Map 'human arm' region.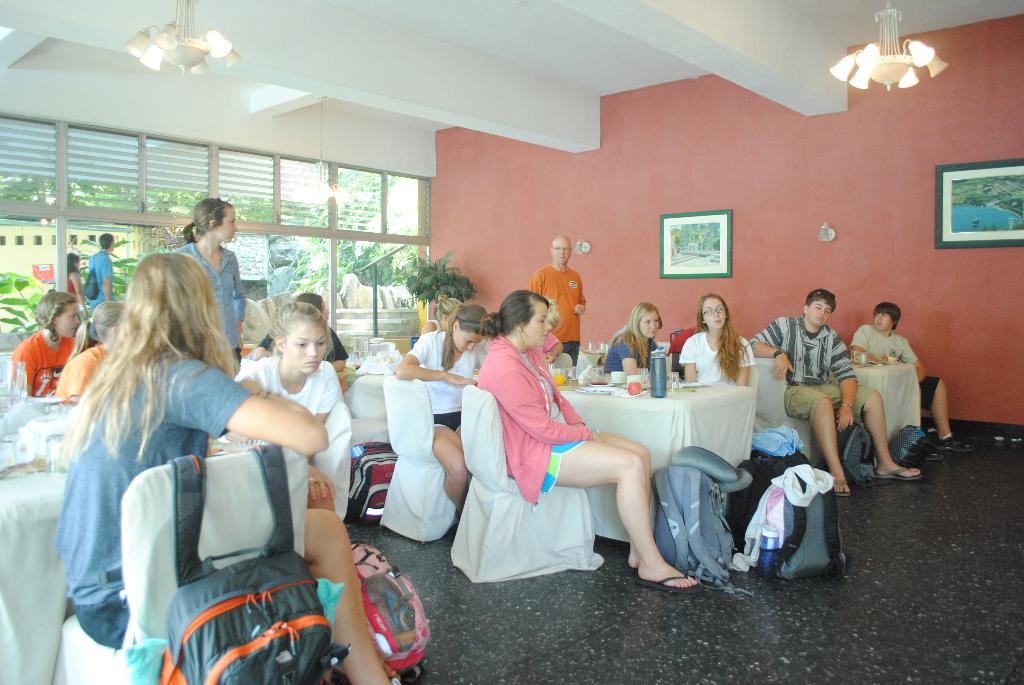
Mapped to 736/338/754/389.
